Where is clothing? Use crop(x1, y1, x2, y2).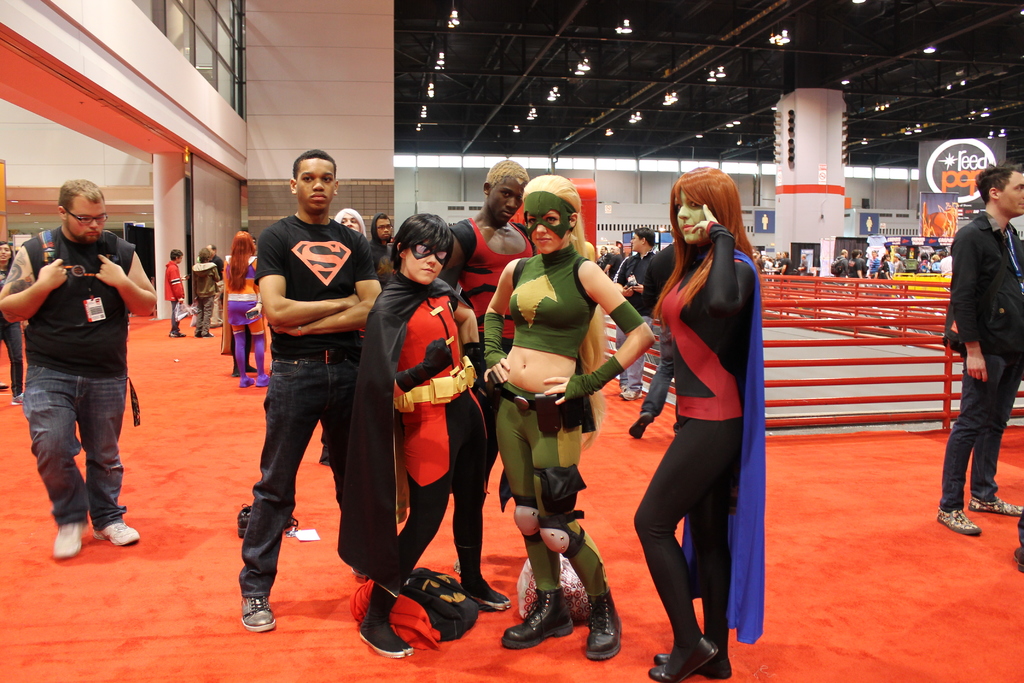
crop(612, 261, 662, 383).
